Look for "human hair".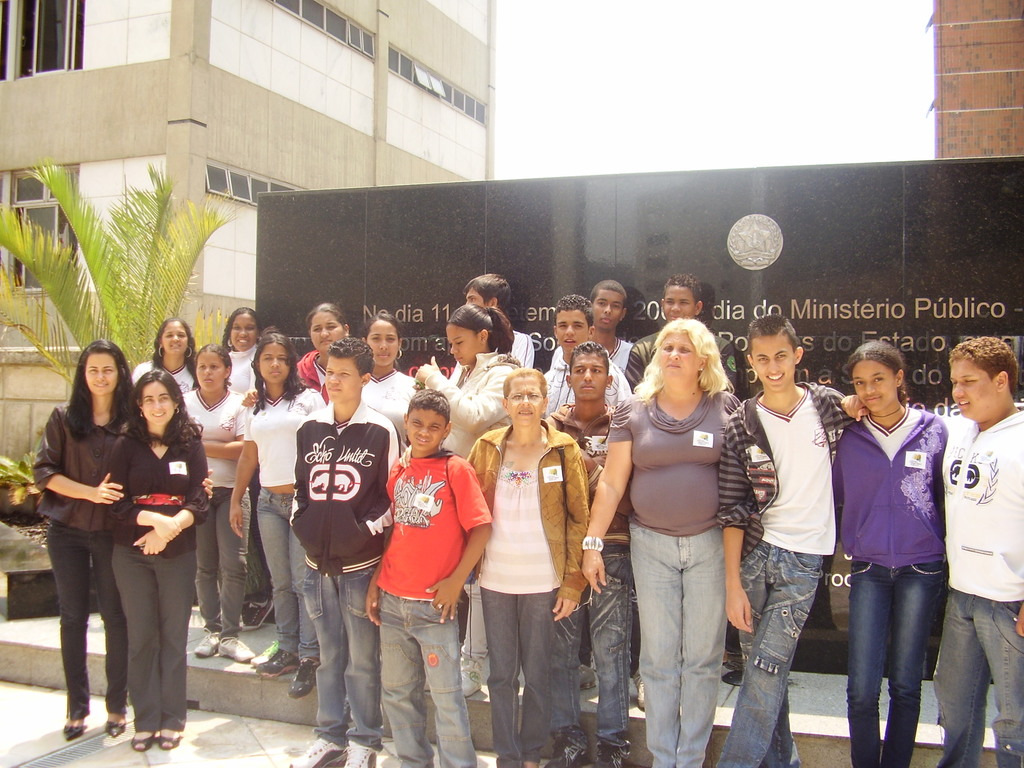
Found: {"left": 618, "top": 319, "right": 732, "bottom": 416}.
